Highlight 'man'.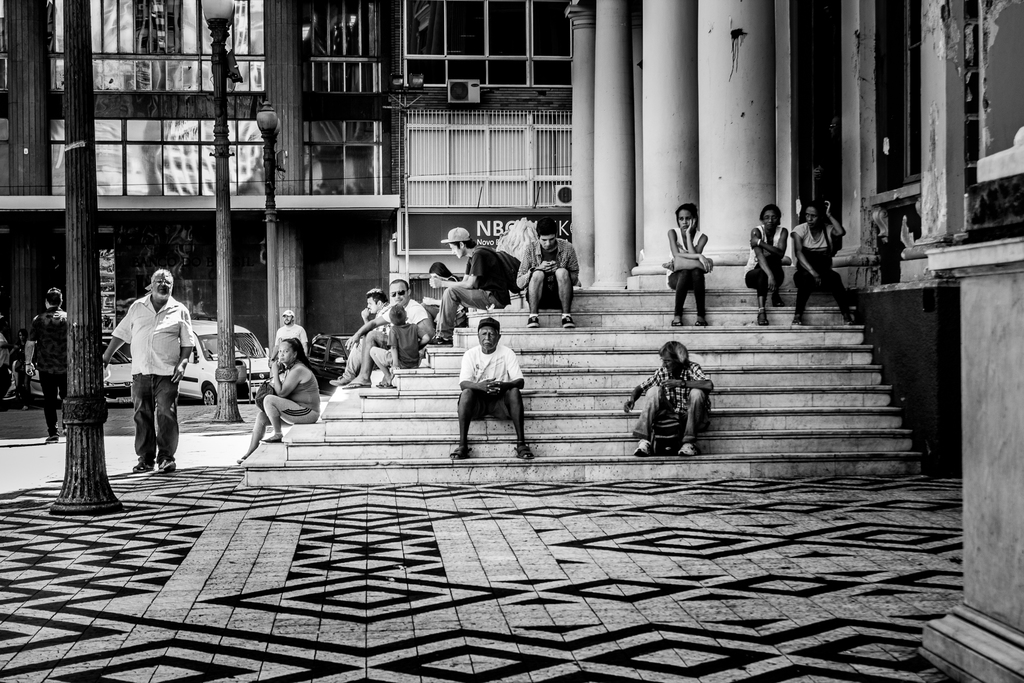
Highlighted region: rect(330, 282, 438, 387).
